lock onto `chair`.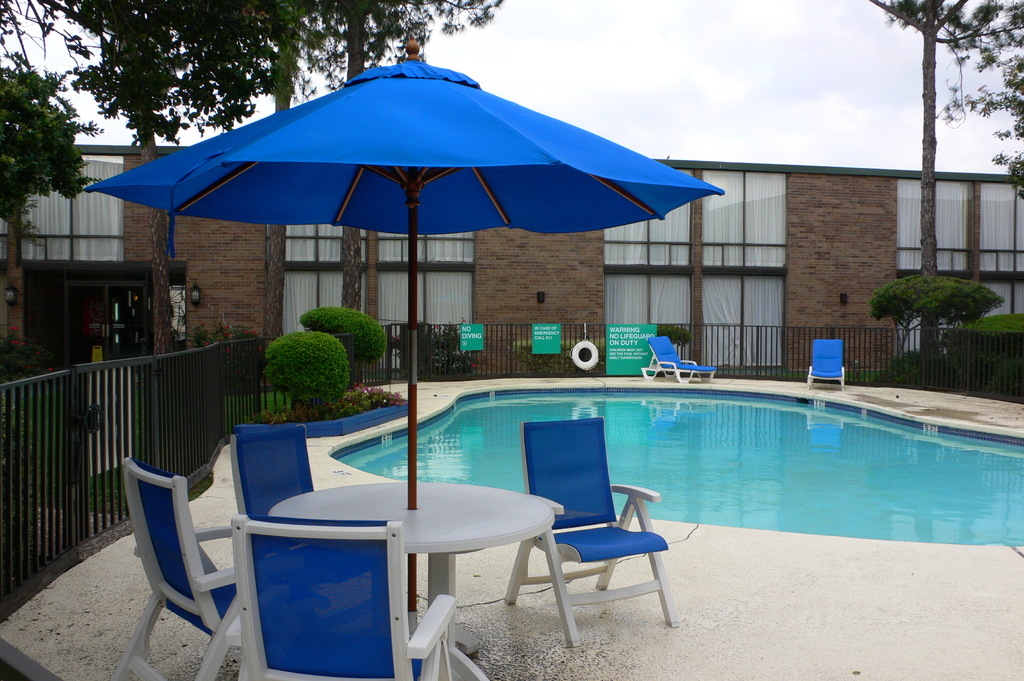
Locked: <box>804,338,848,396</box>.
